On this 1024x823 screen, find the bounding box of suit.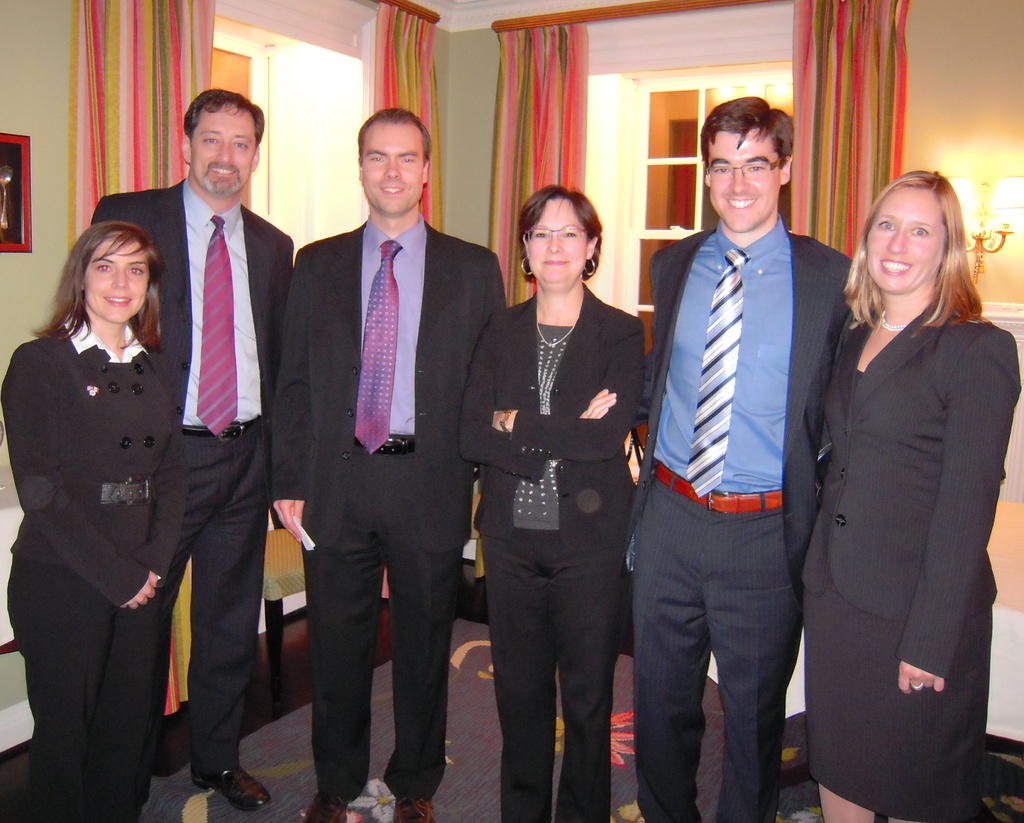
Bounding box: (803, 292, 1020, 822).
